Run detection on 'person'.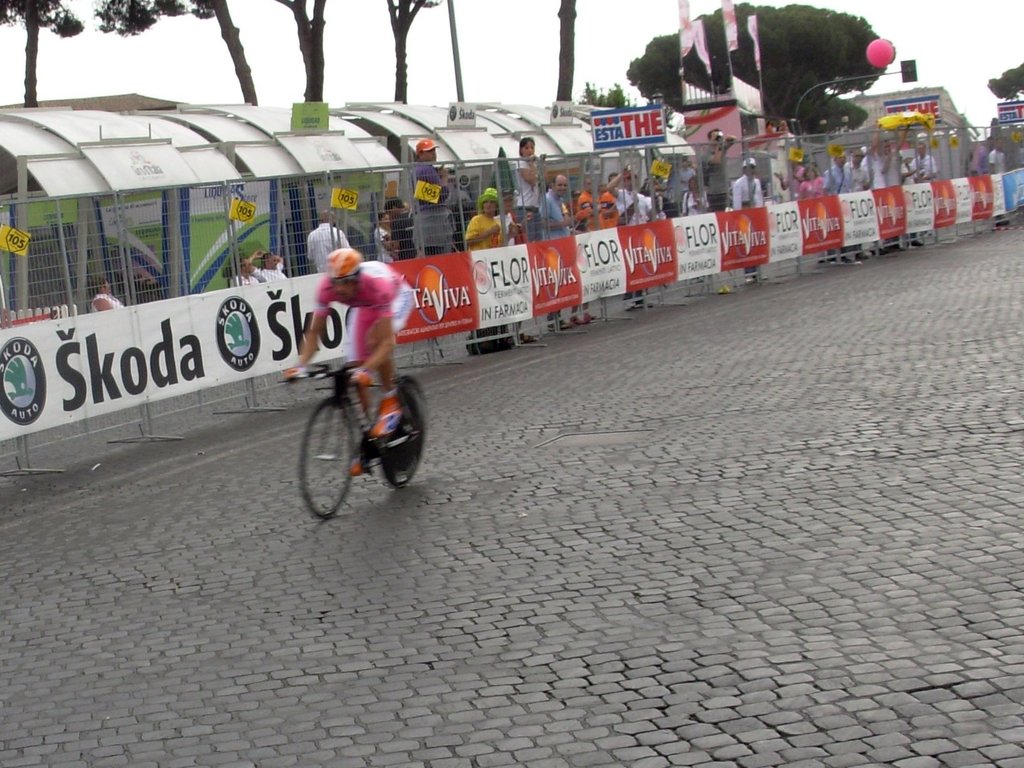
Result: 90 275 125 316.
